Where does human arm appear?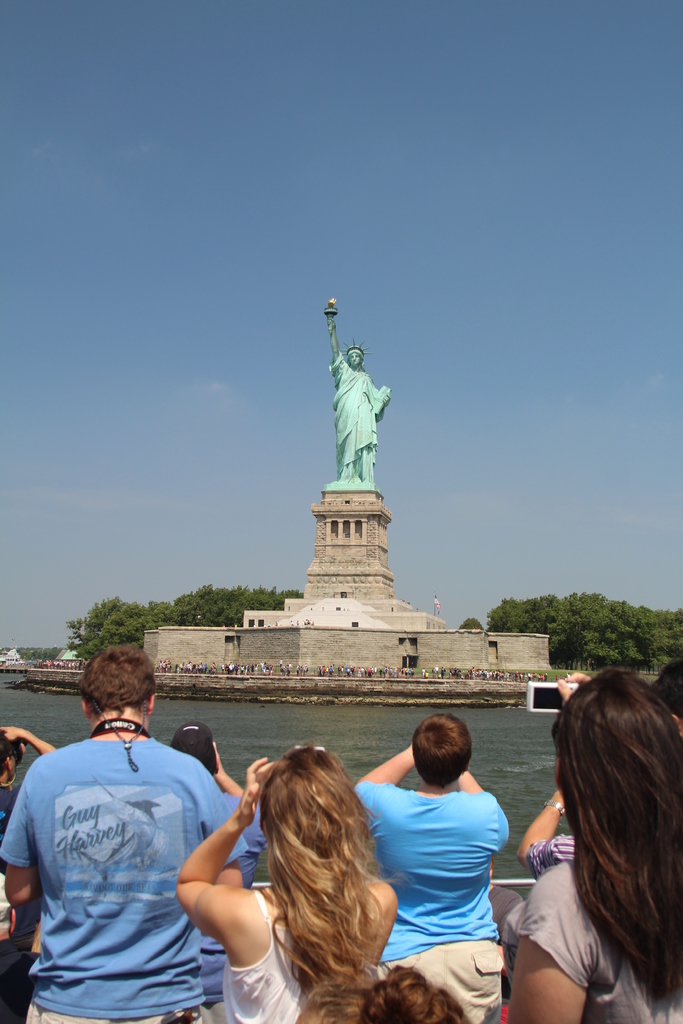
Appears at {"left": 461, "top": 767, "right": 511, "bottom": 855}.
